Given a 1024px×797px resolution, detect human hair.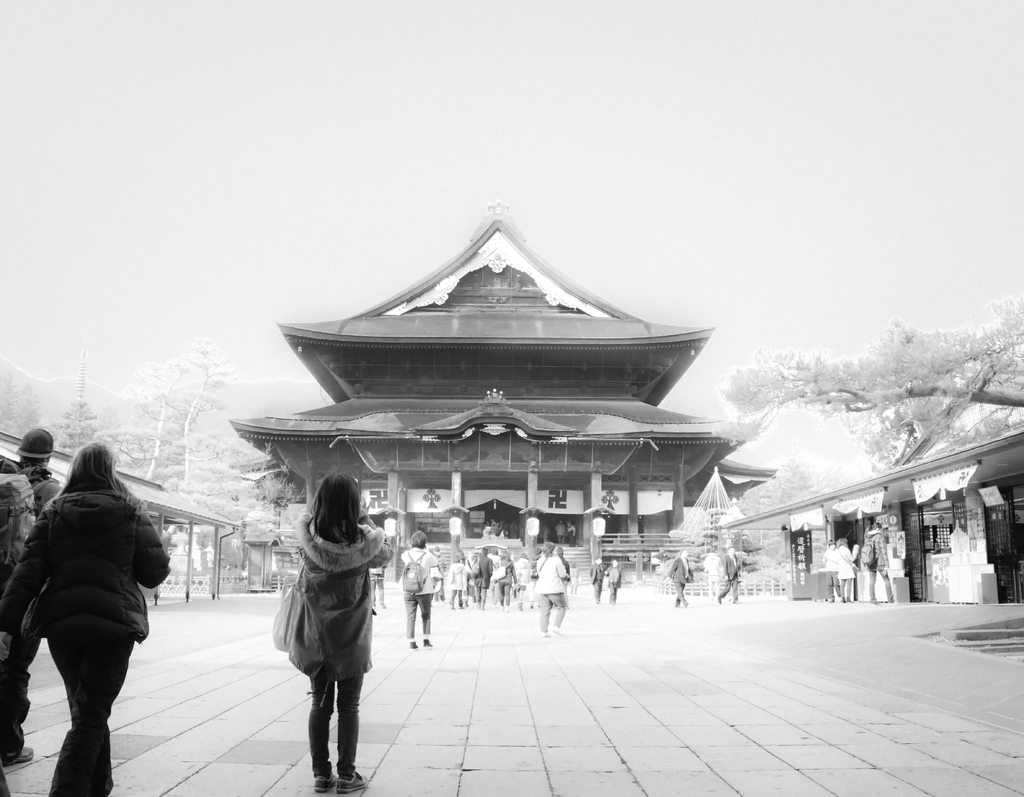
x1=21, y1=454, x2=49, y2=468.
